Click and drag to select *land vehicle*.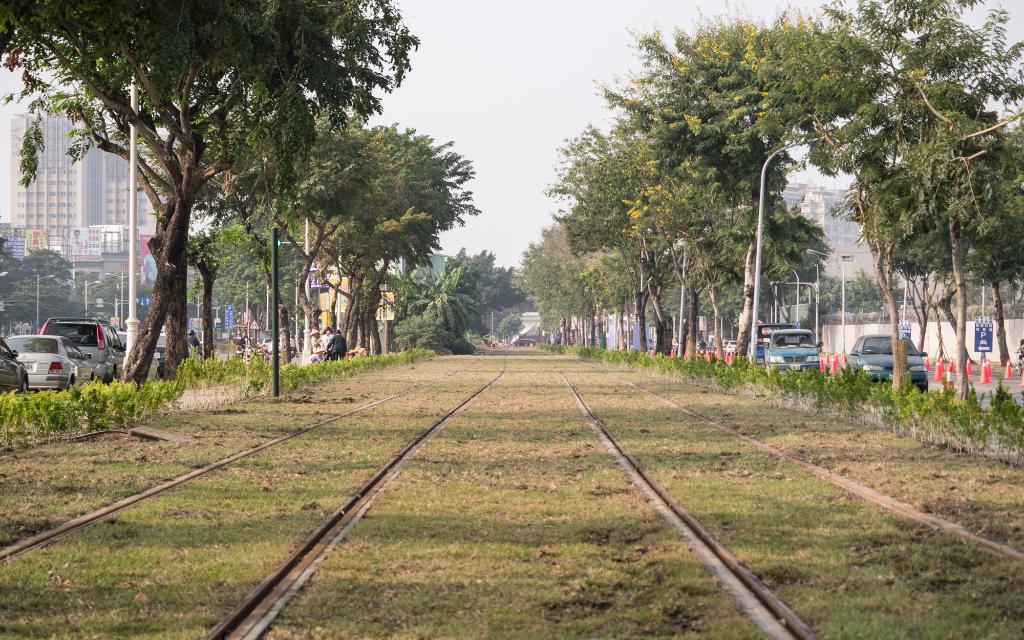
Selection: x1=764, y1=326, x2=823, y2=375.
